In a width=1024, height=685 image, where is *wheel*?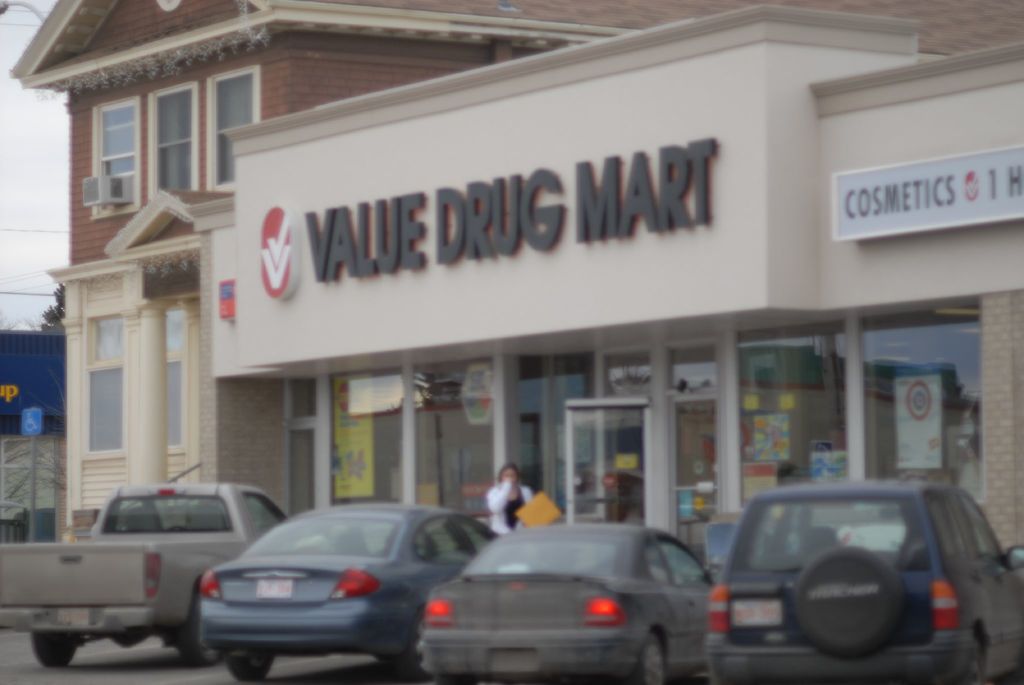
box(632, 634, 665, 684).
